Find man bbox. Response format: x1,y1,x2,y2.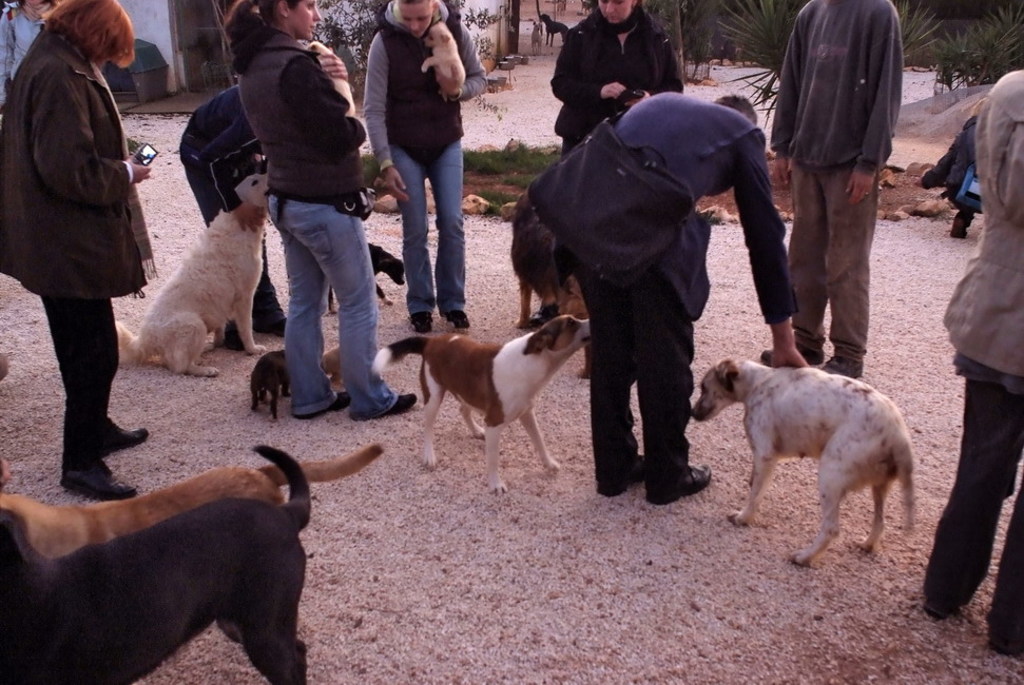
761,0,896,386.
